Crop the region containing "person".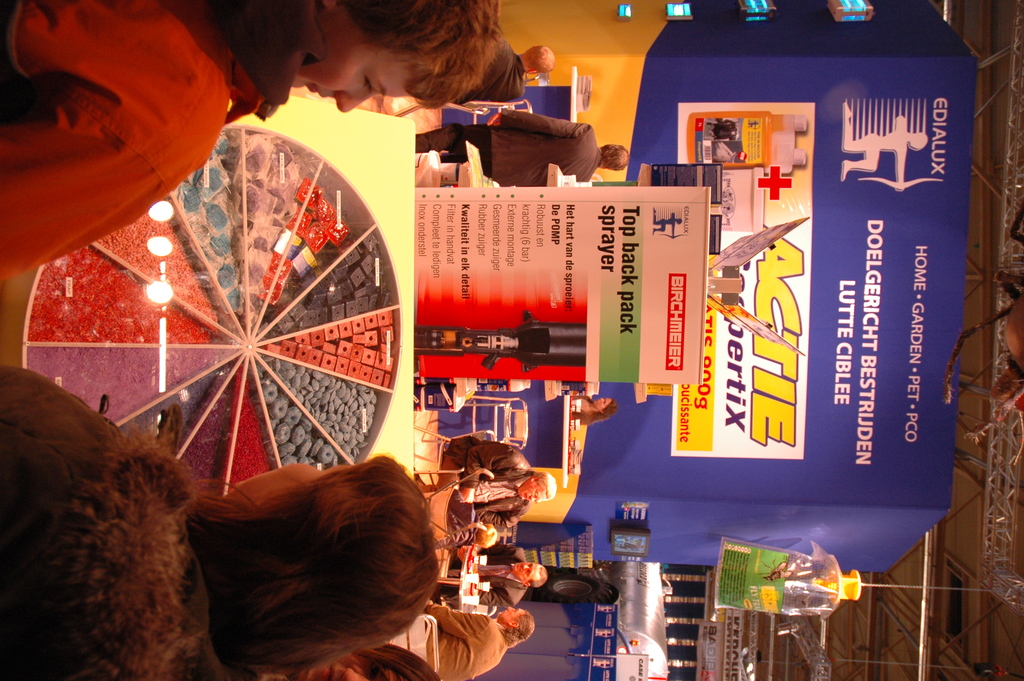
Crop region: select_region(422, 599, 538, 680).
